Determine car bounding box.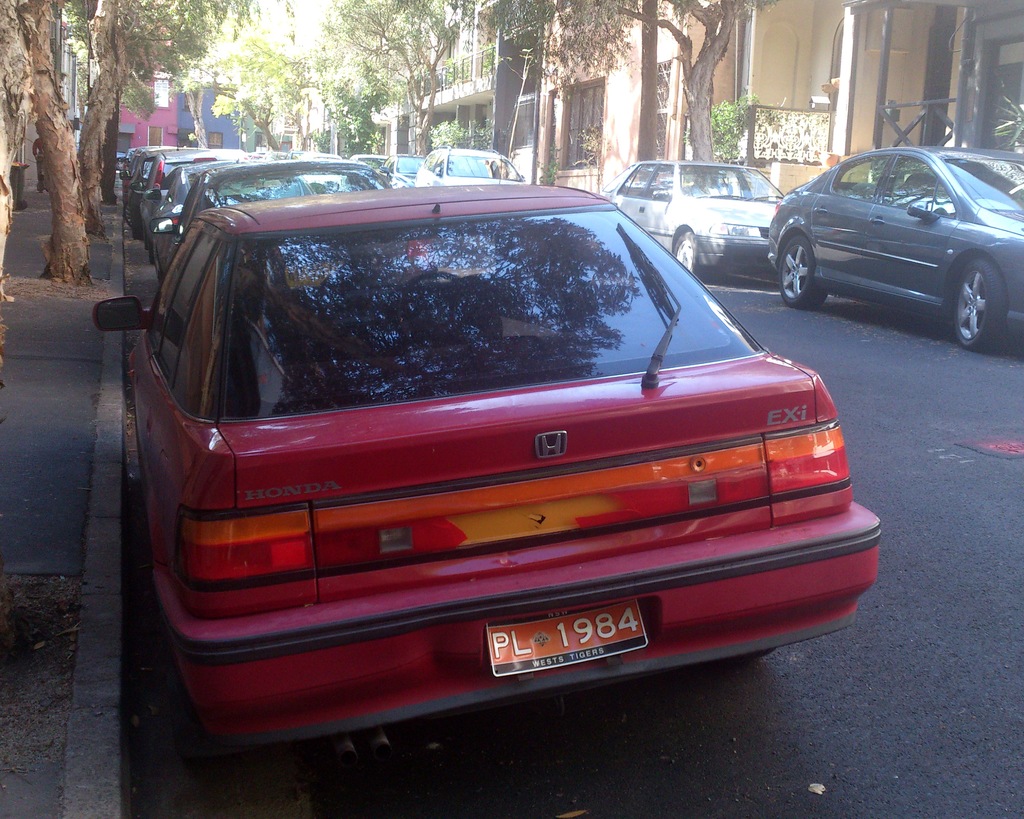
Determined: detection(90, 179, 884, 753).
